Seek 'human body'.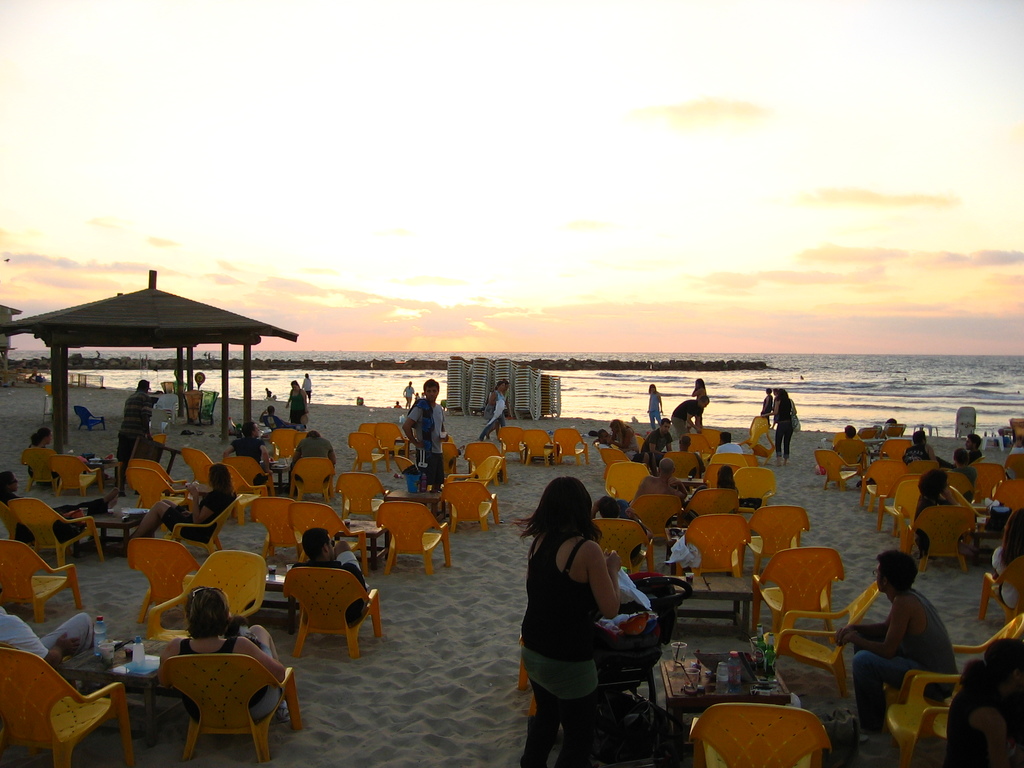
x1=612 y1=424 x2=637 y2=447.
